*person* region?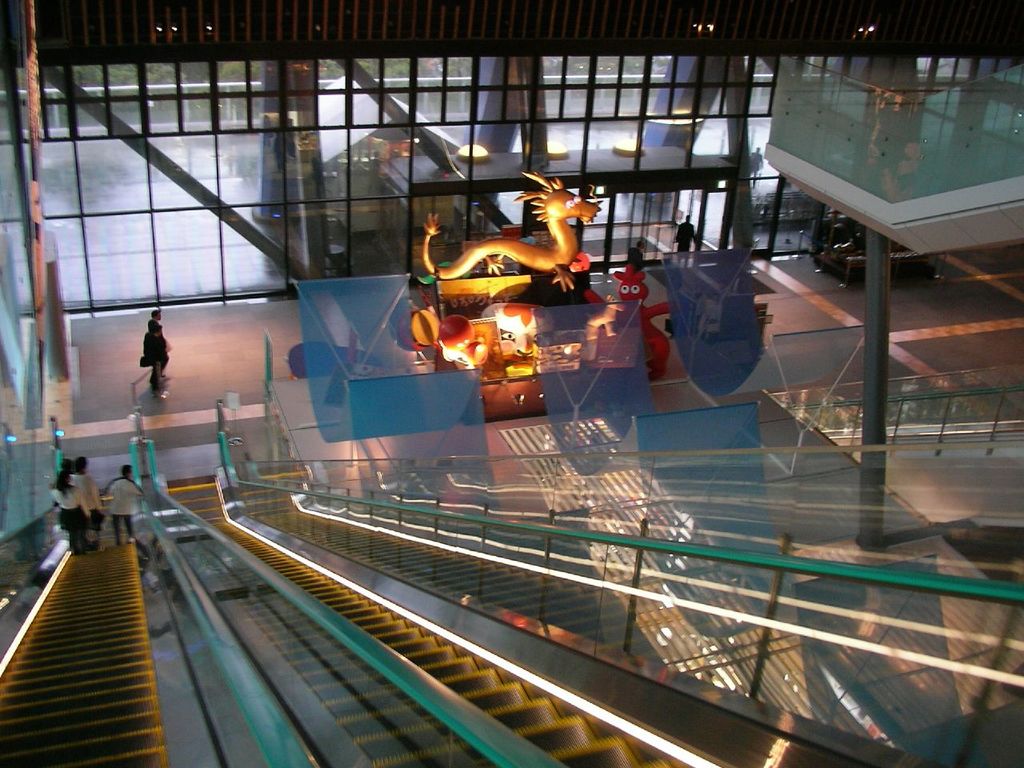
<bbox>142, 322, 169, 396</bbox>
